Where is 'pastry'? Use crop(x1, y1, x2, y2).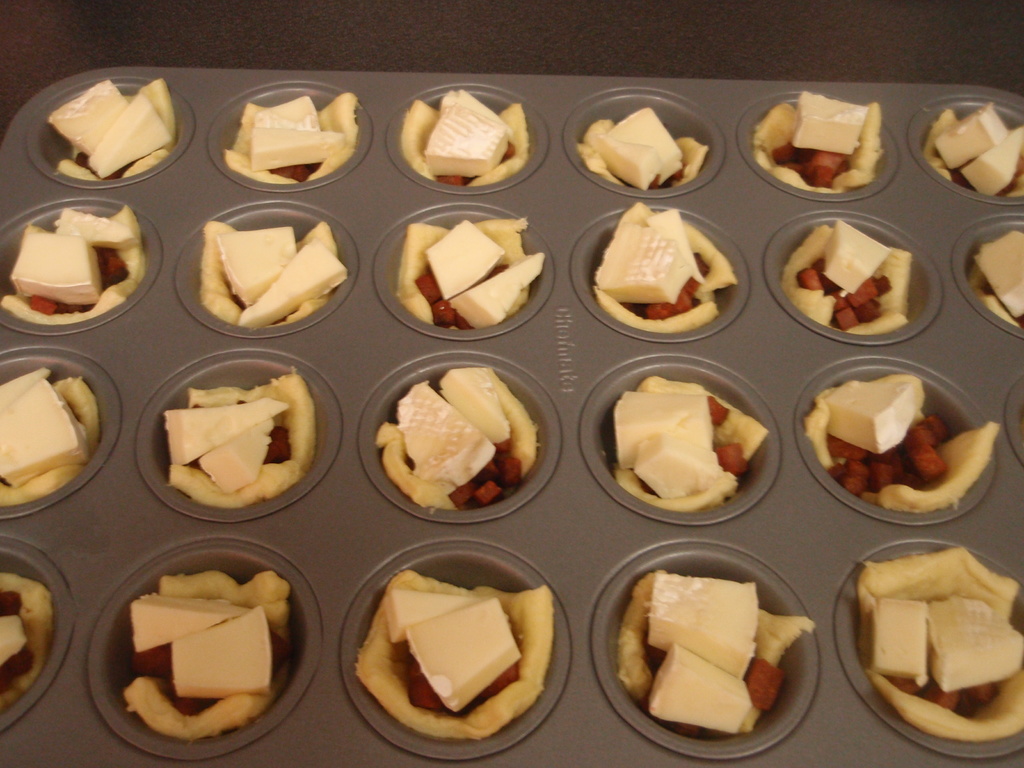
crop(747, 92, 883, 186).
